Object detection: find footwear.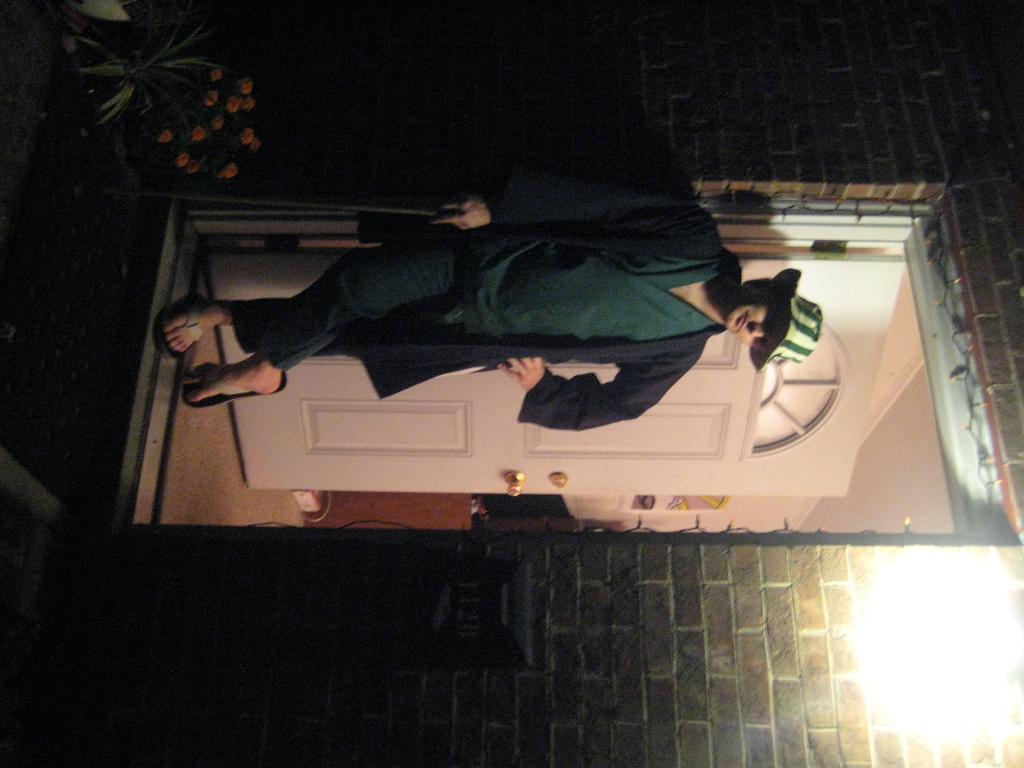
x1=183 y1=369 x2=294 y2=406.
